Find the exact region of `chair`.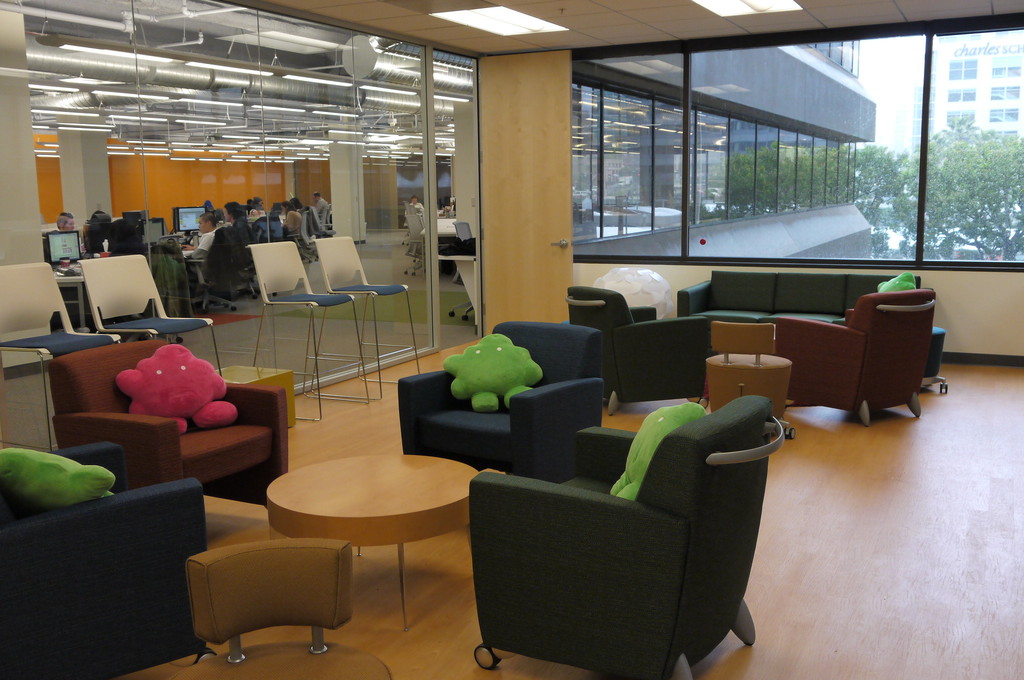
Exact region: detection(396, 320, 610, 494).
